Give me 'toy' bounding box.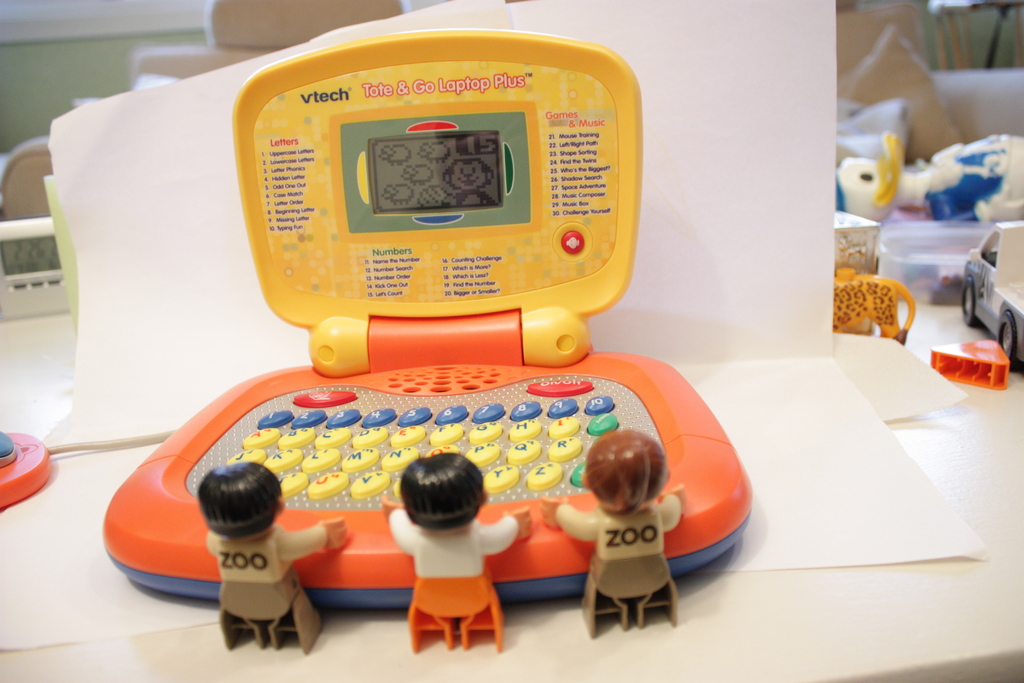
x1=880 y1=139 x2=1023 y2=226.
